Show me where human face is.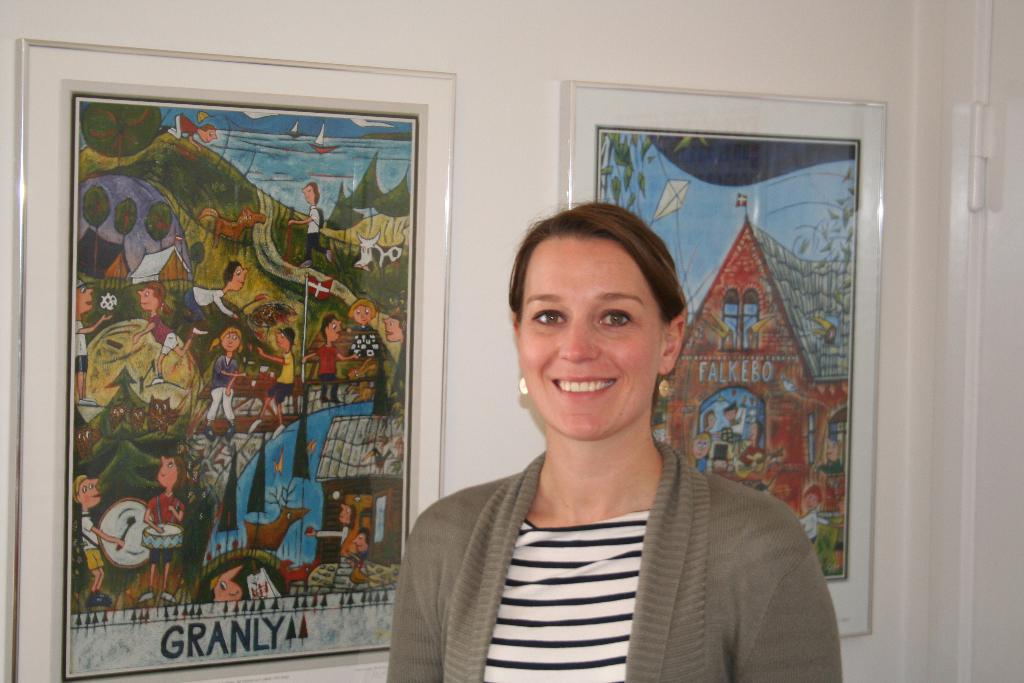
human face is at locate(381, 318, 401, 342).
